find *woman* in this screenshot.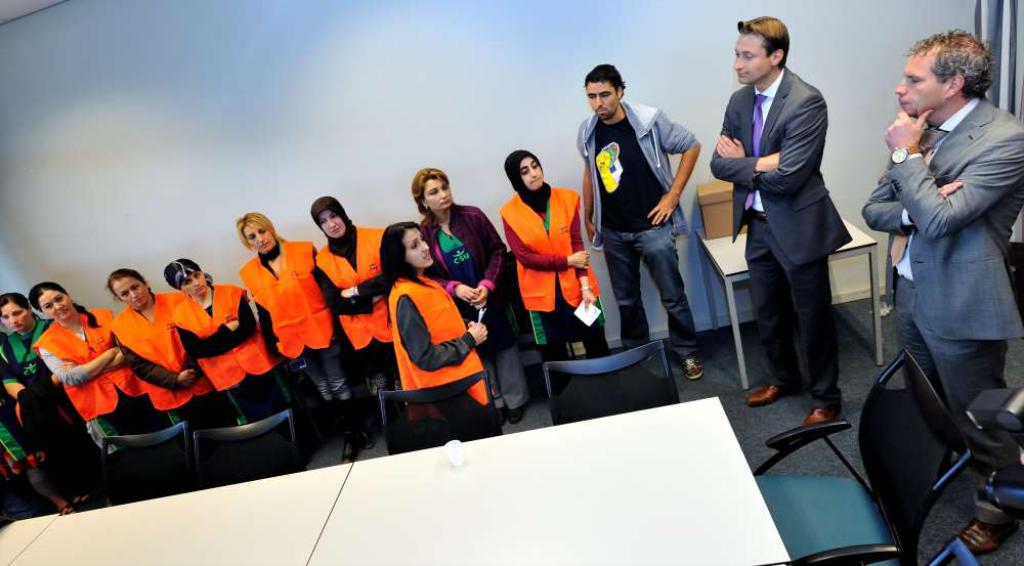
The bounding box for *woman* is 117 267 246 430.
